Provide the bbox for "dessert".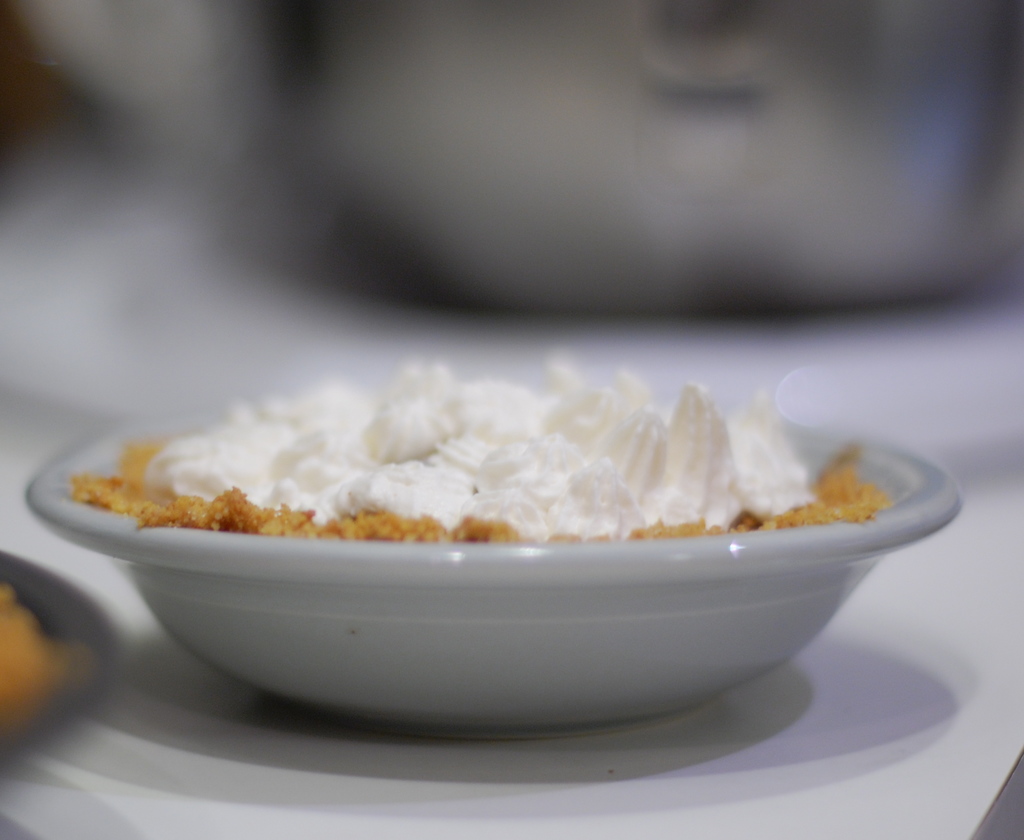
{"x1": 0, "y1": 577, "x2": 70, "y2": 694}.
